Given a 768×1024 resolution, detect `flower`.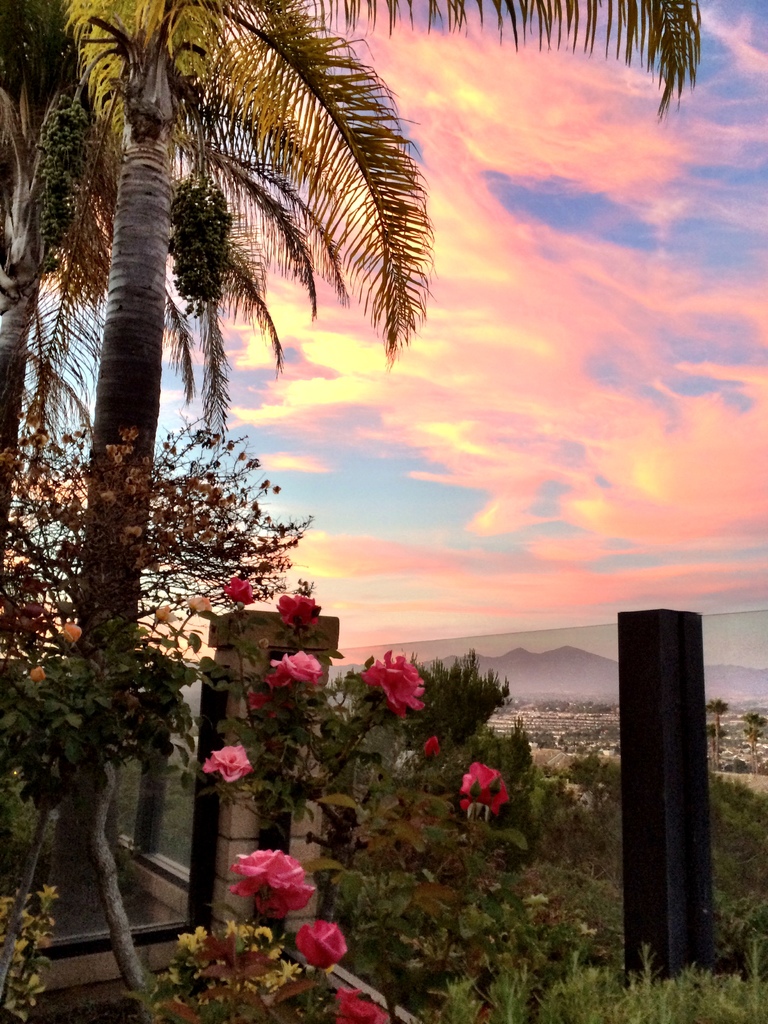
276:595:315:628.
